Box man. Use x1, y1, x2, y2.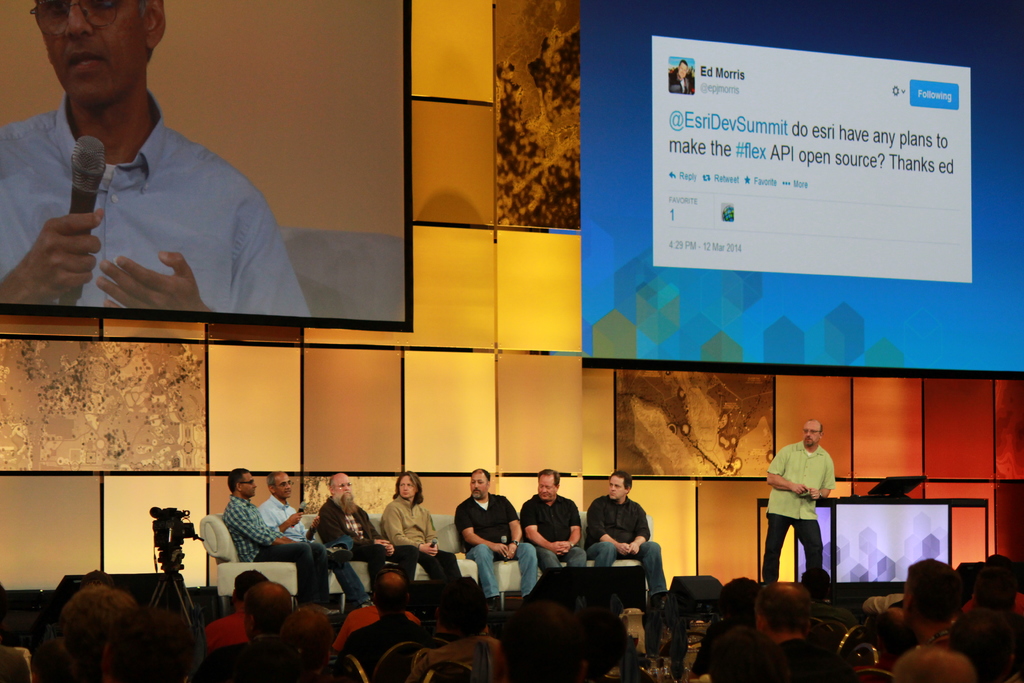
320, 472, 414, 582.
